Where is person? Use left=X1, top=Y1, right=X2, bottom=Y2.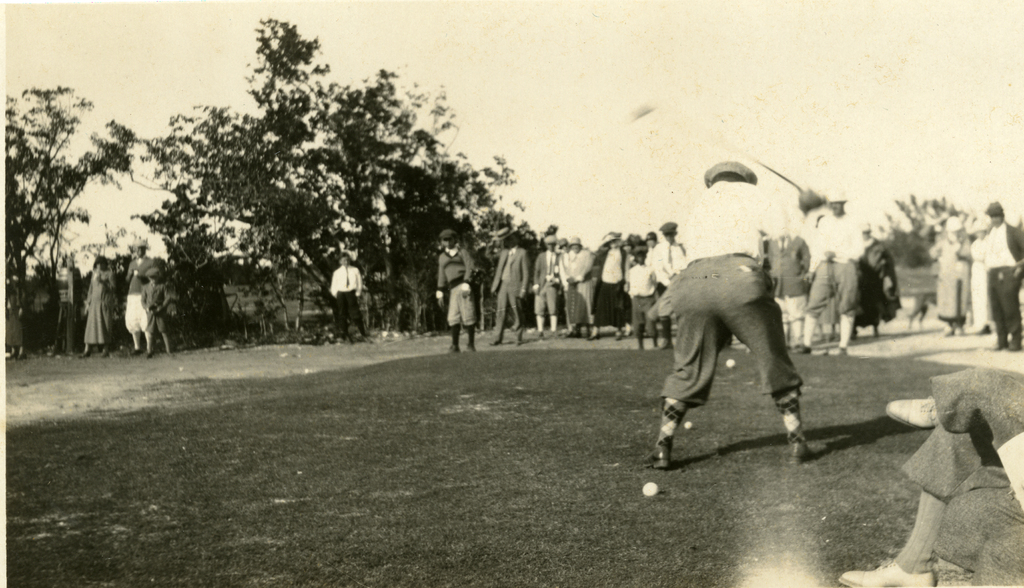
left=118, top=237, right=150, bottom=358.
